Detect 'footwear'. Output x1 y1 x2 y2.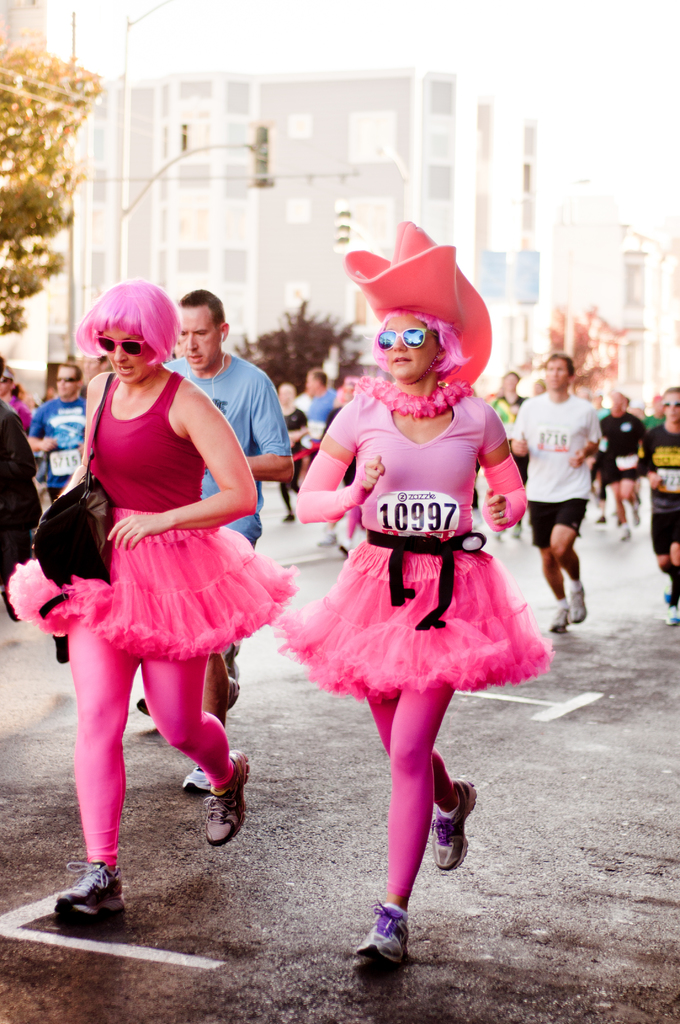
430 777 476 872.
